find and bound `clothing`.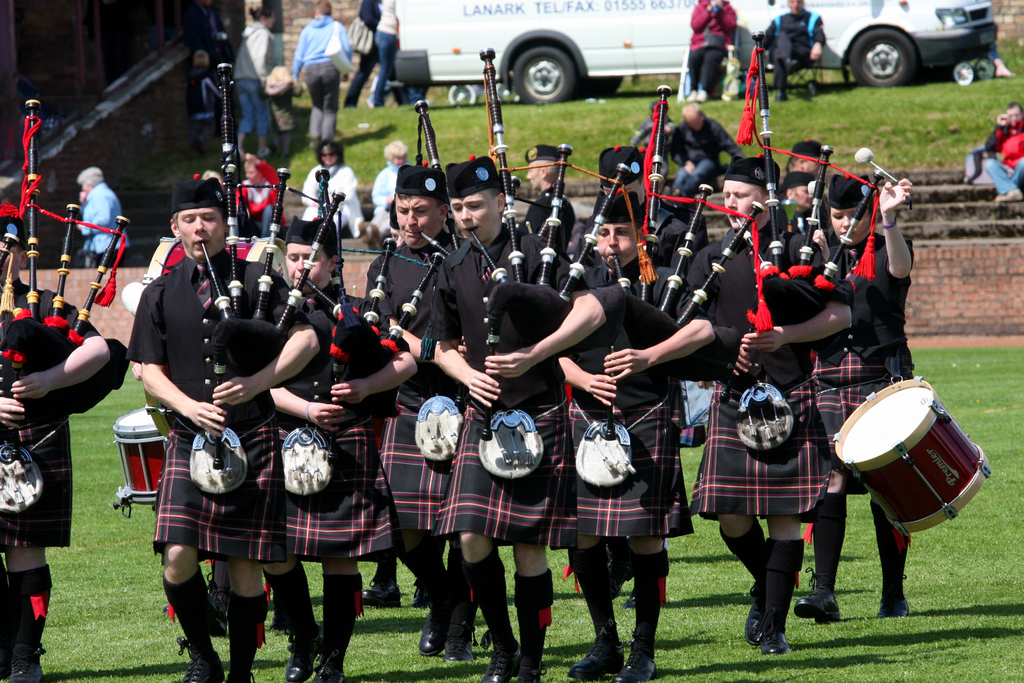
Bound: region(374, 0, 412, 104).
